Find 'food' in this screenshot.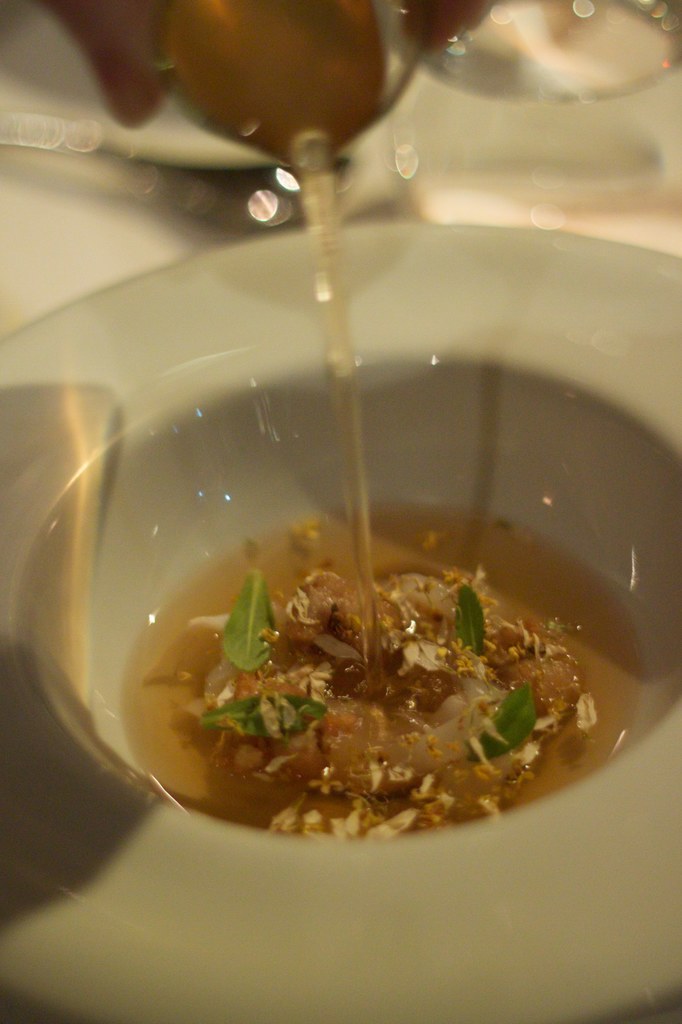
The bounding box for 'food' is 159:547:590:840.
